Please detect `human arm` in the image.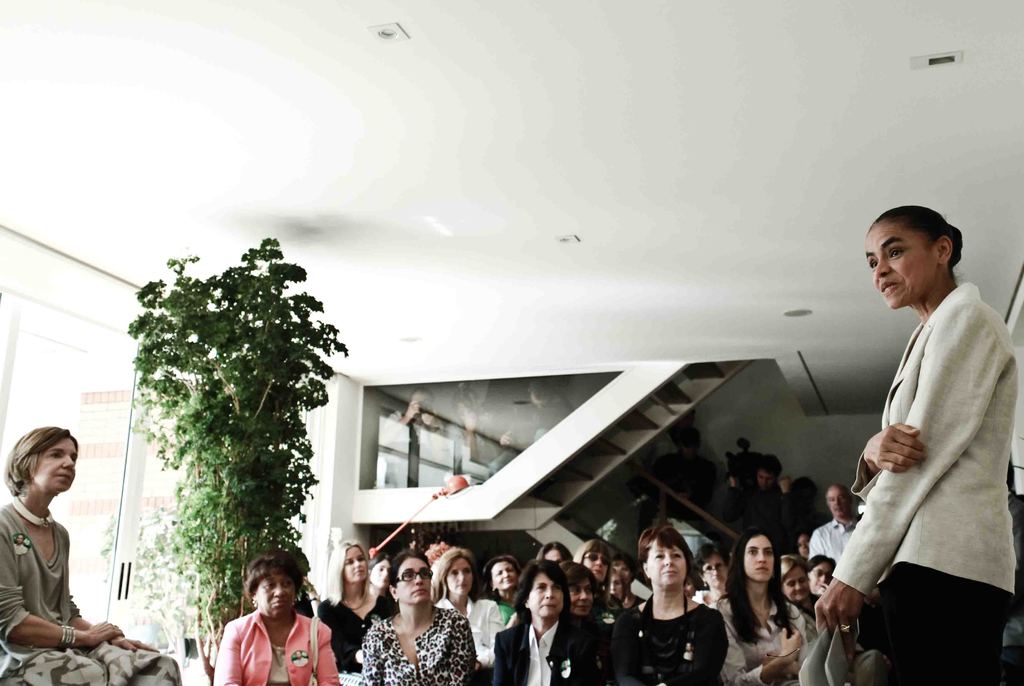
l=0, t=512, r=124, b=647.
